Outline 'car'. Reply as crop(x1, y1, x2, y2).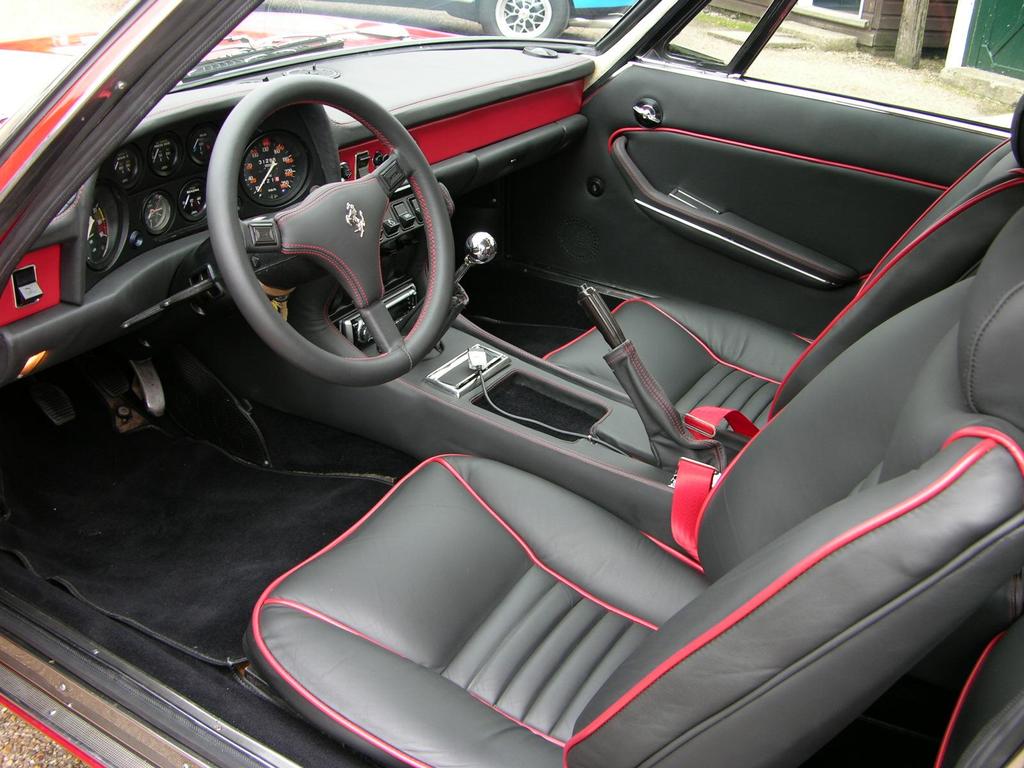
crop(0, 0, 1023, 767).
